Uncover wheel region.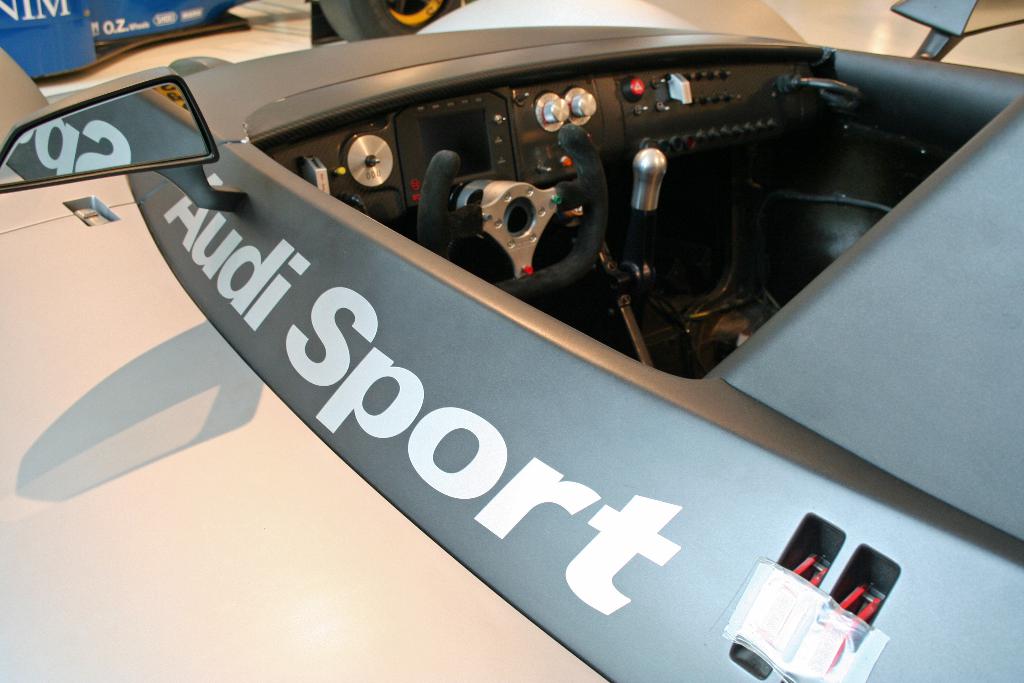
Uncovered: left=314, top=0, right=467, bottom=47.
